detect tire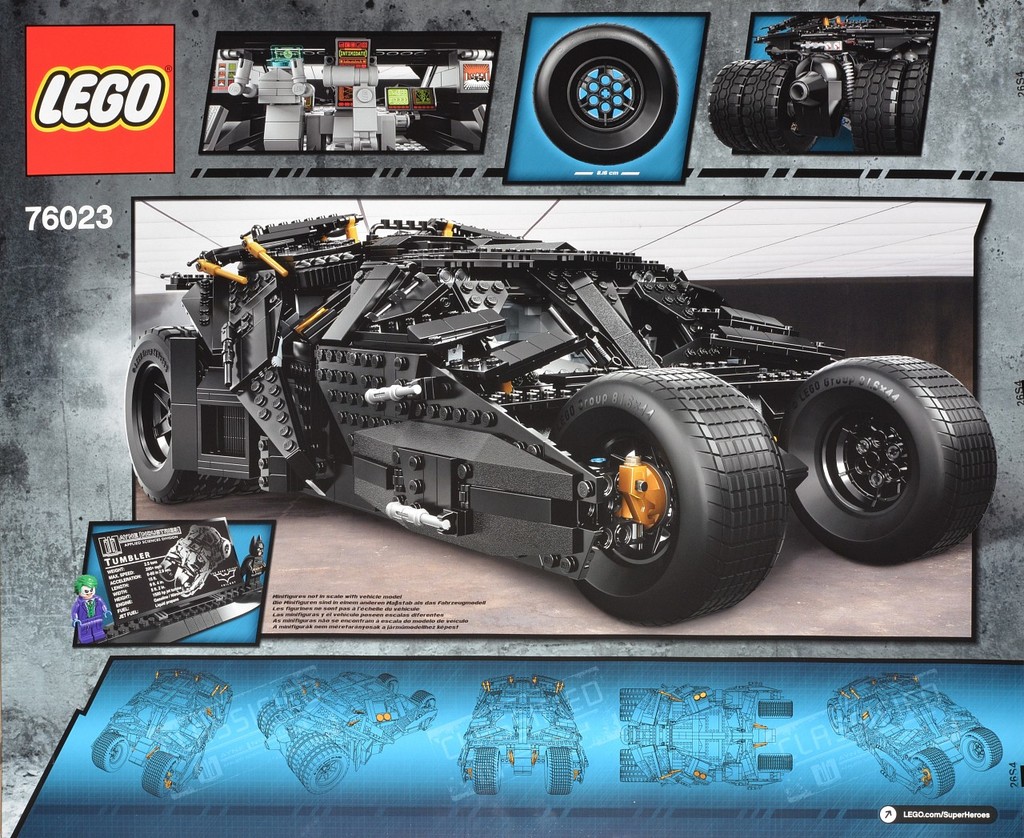
rect(92, 734, 130, 772)
